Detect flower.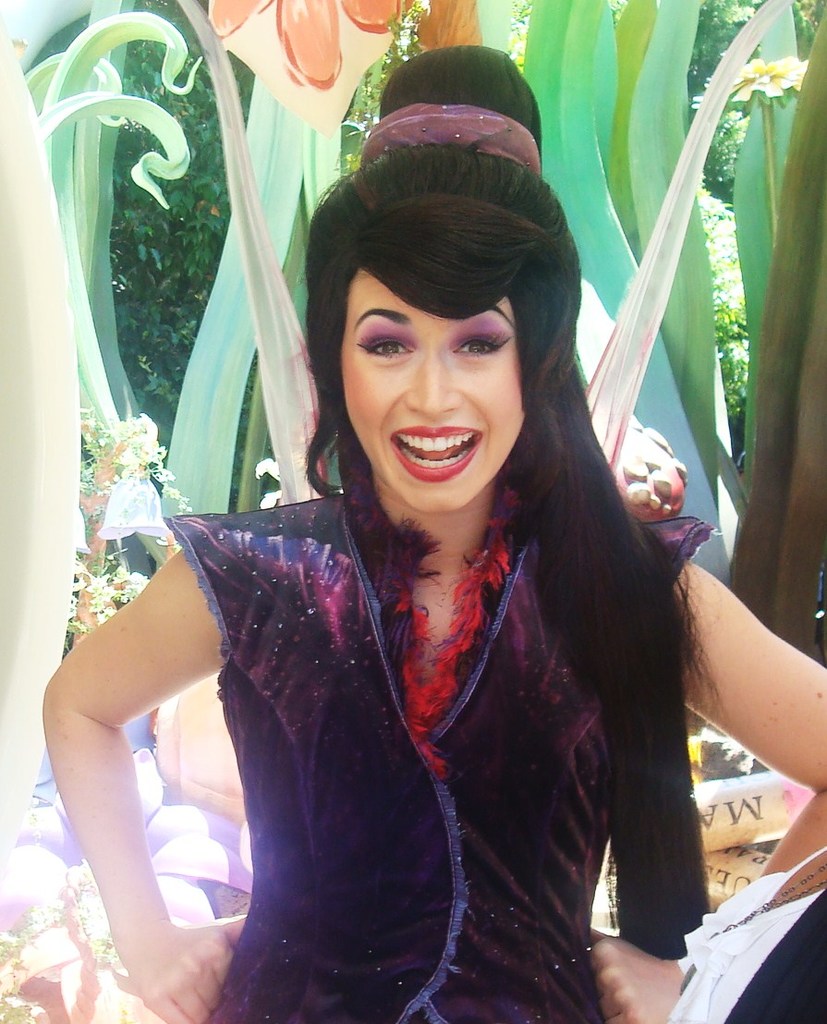
Detected at select_region(93, 428, 182, 554).
